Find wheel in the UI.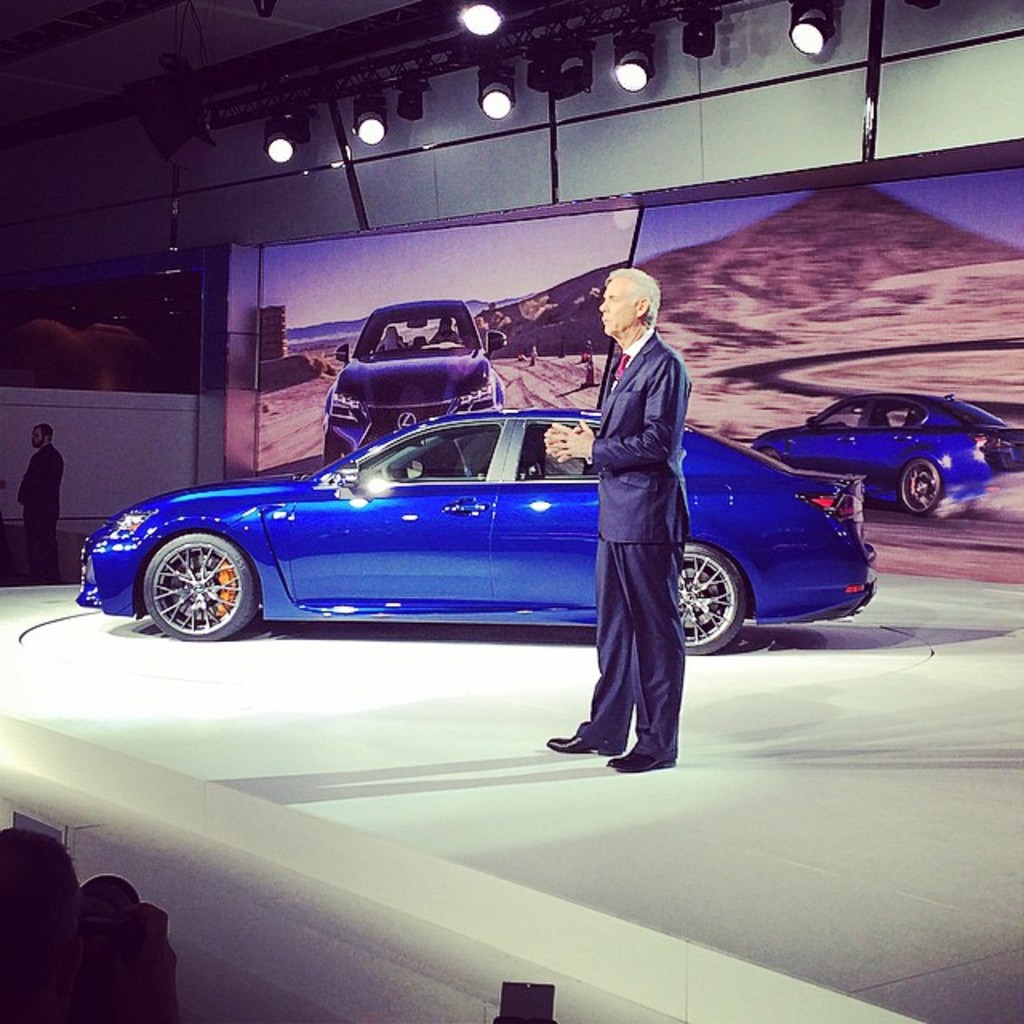
UI element at 891:456:955:515.
